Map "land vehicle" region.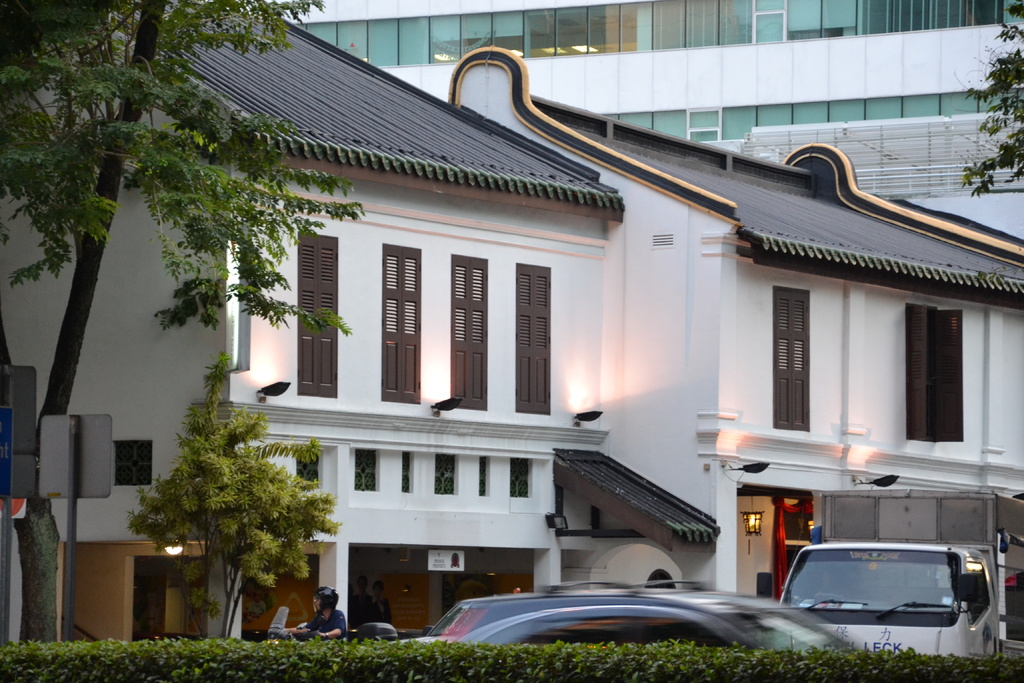
Mapped to crop(269, 609, 399, 642).
